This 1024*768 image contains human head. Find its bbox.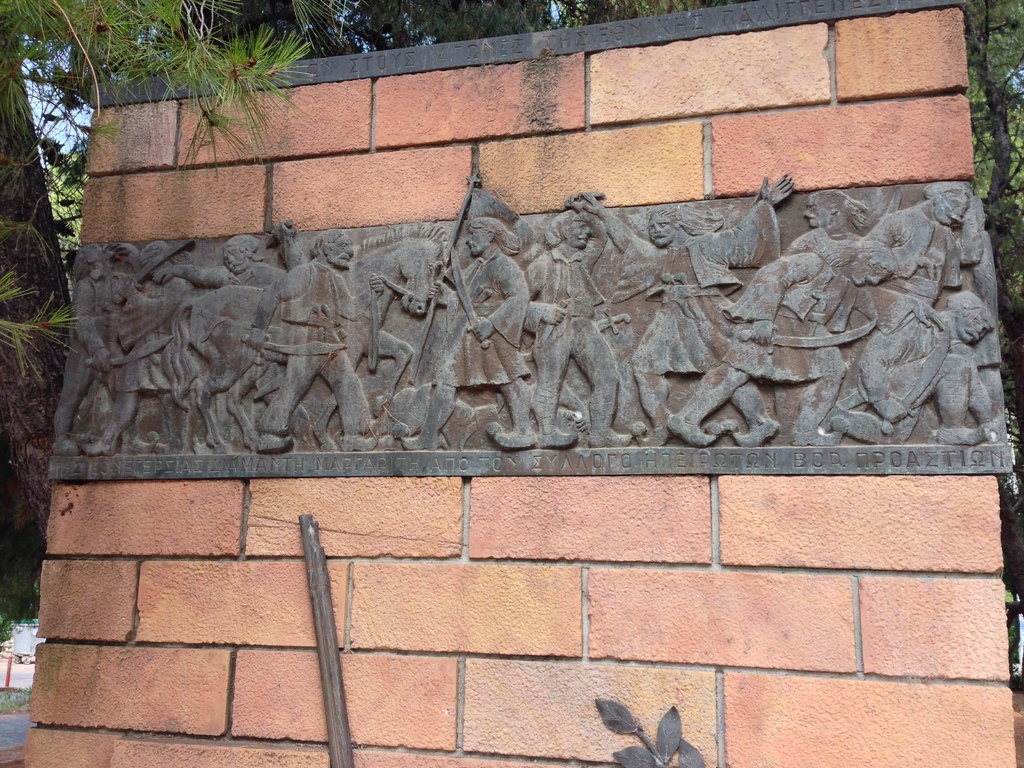
545/207/591/241.
